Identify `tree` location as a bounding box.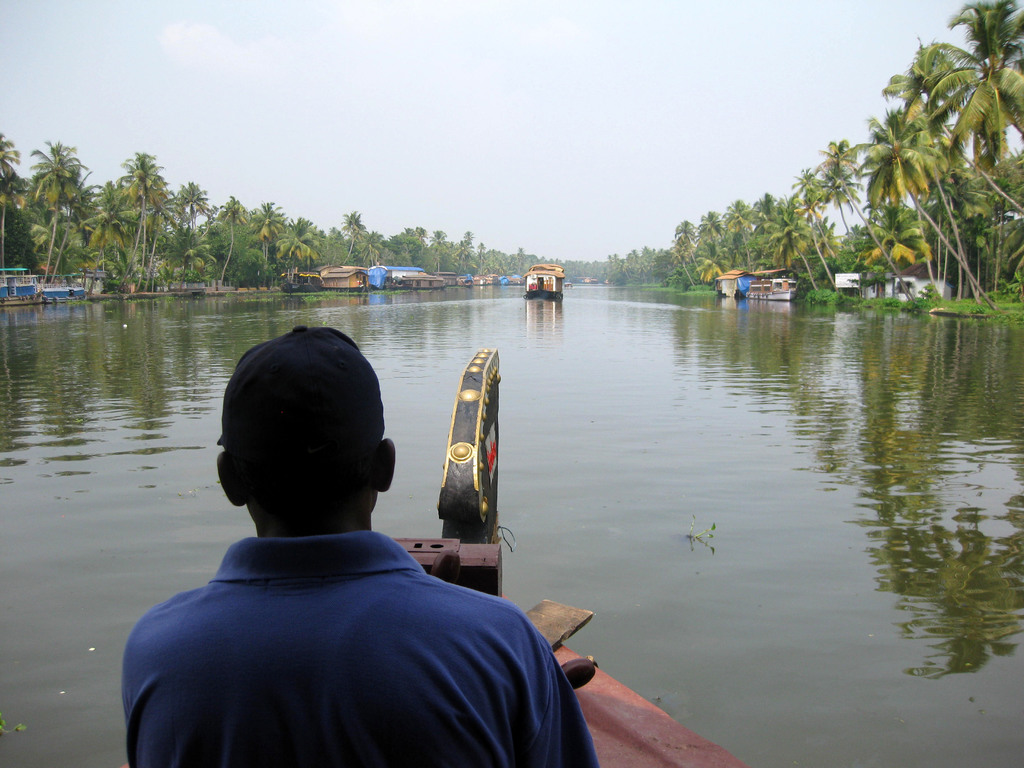
bbox=[182, 246, 218, 293].
